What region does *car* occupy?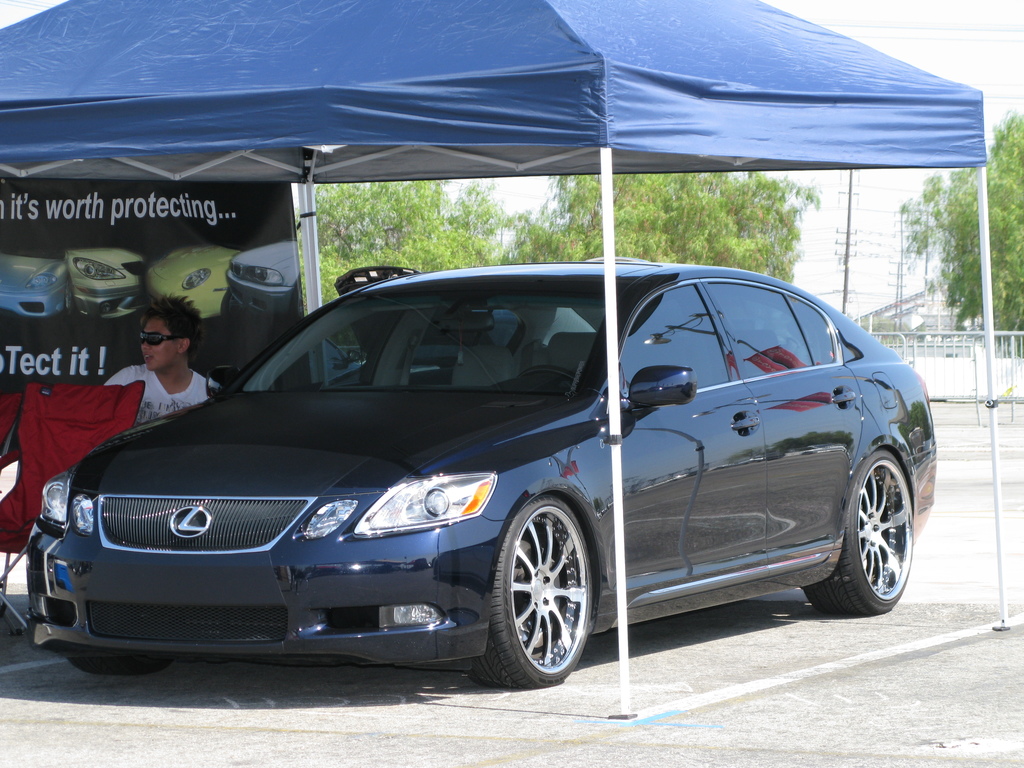
box(27, 254, 936, 691).
